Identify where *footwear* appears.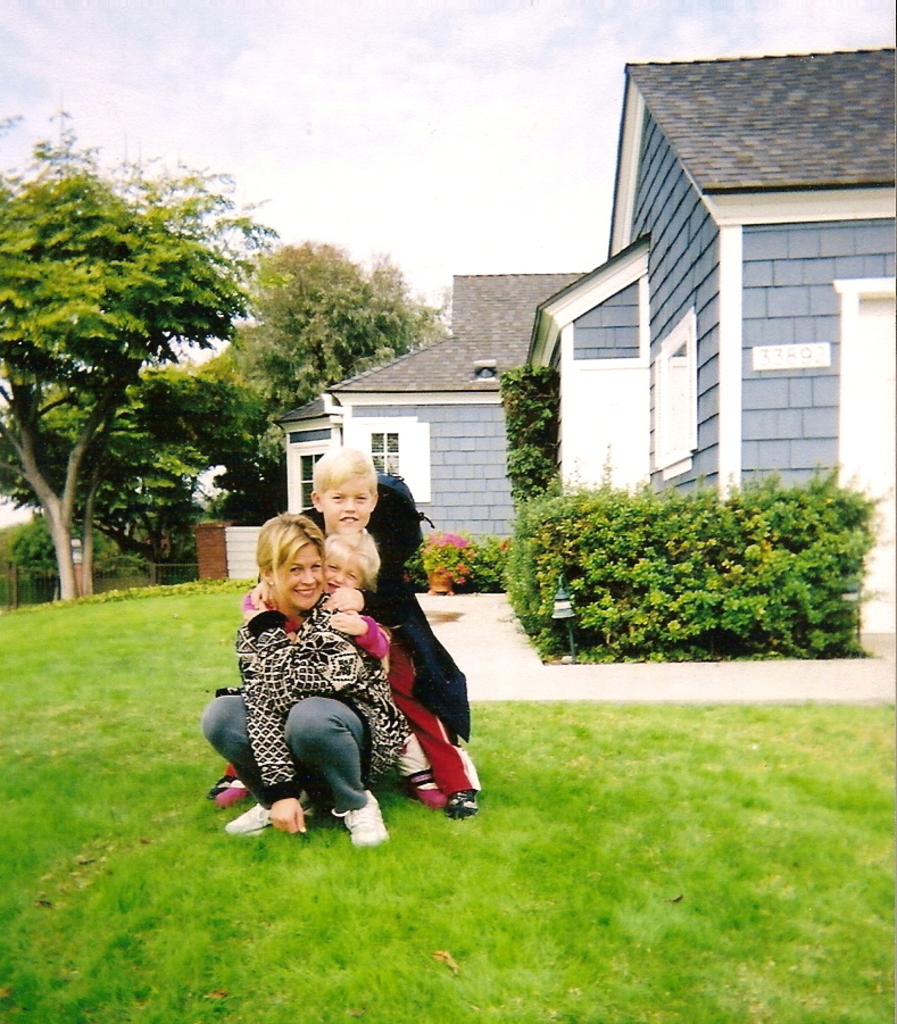
Appears at bbox=[202, 768, 249, 809].
